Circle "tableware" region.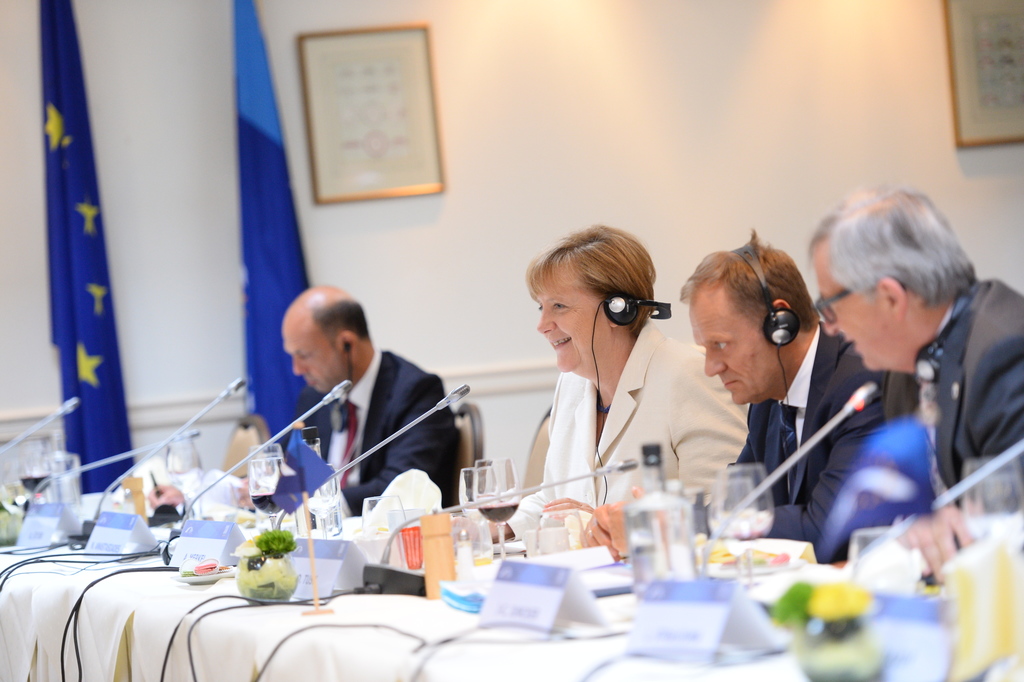
Region: 245,444,285,499.
